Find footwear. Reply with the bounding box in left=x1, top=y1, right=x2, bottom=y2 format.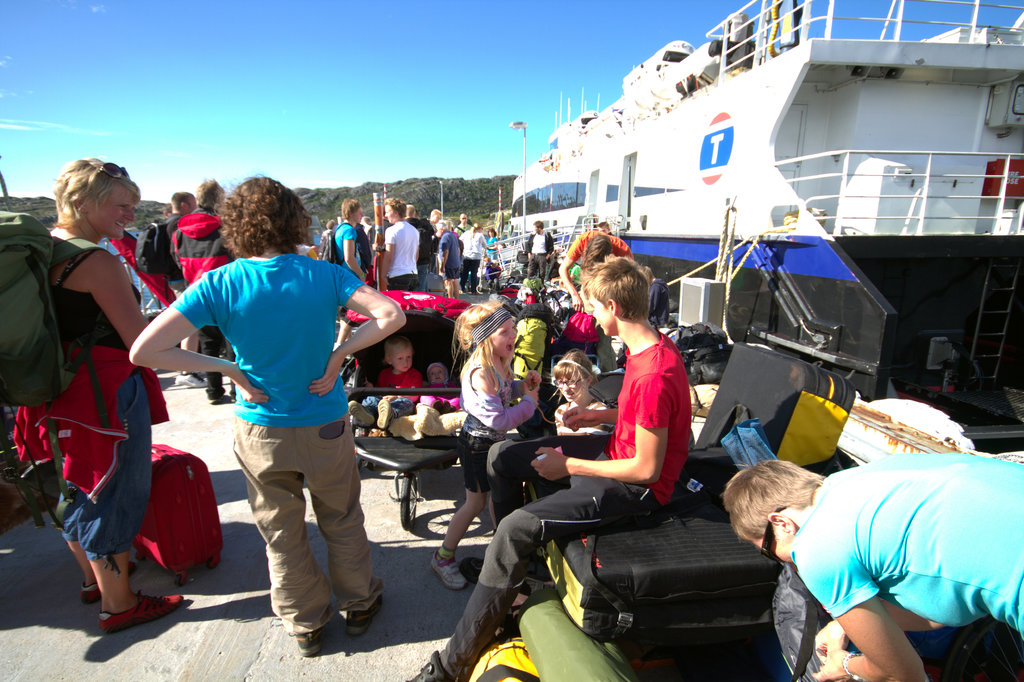
left=100, top=592, right=192, bottom=637.
